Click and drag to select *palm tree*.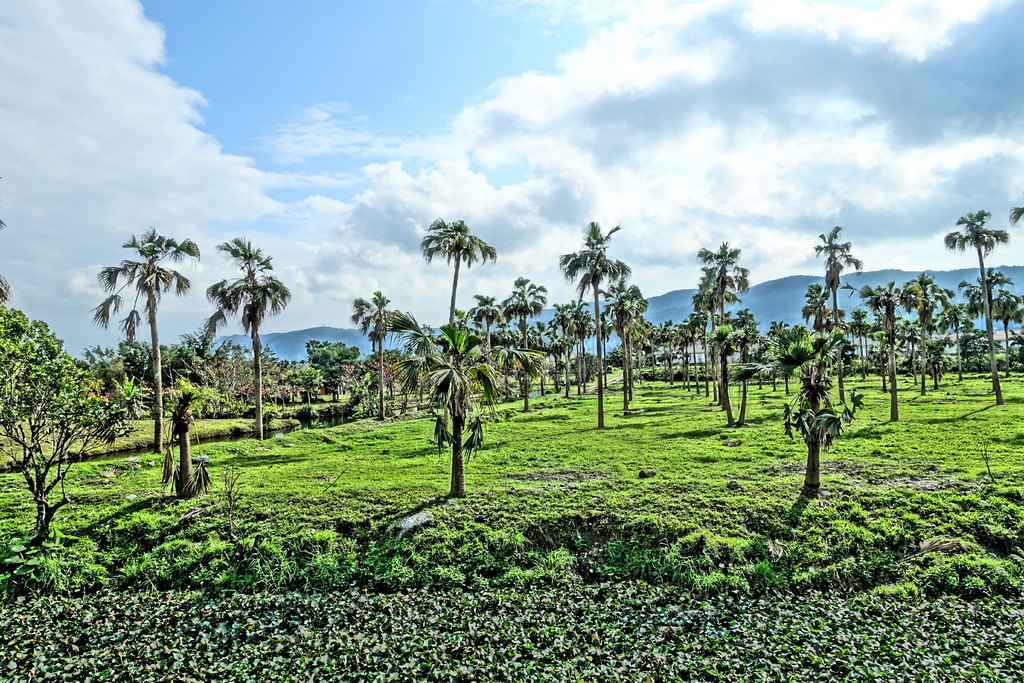
Selection: [862, 278, 904, 415].
